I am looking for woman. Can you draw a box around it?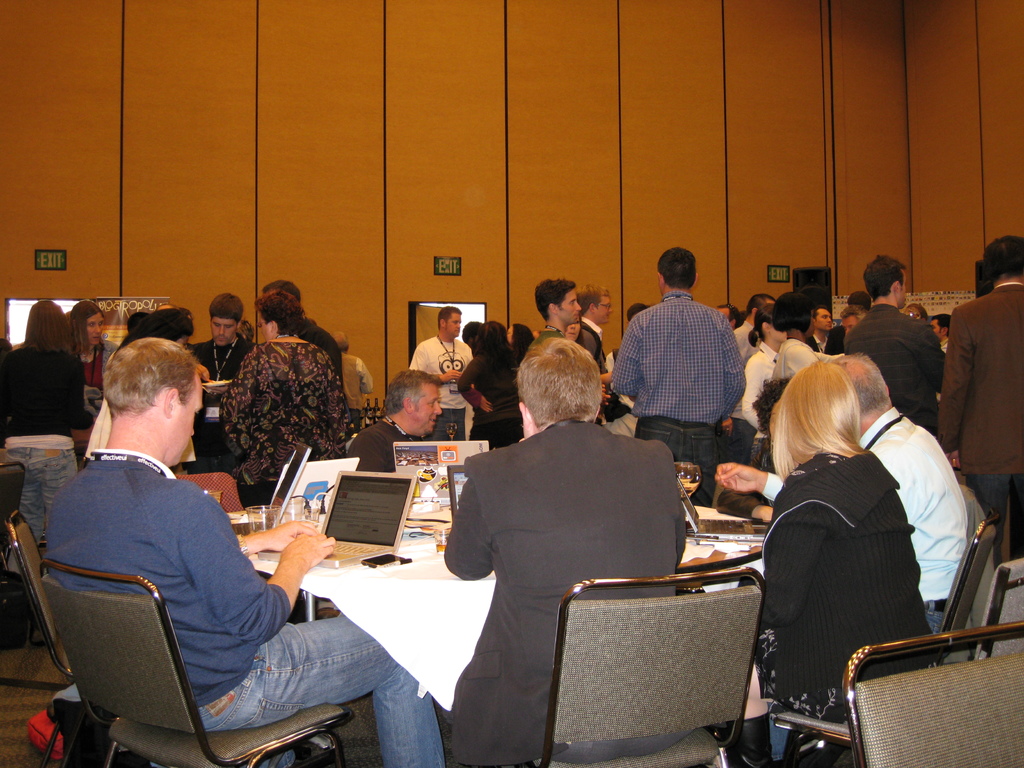
Sure, the bounding box is locate(58, 304, 143, 431).
